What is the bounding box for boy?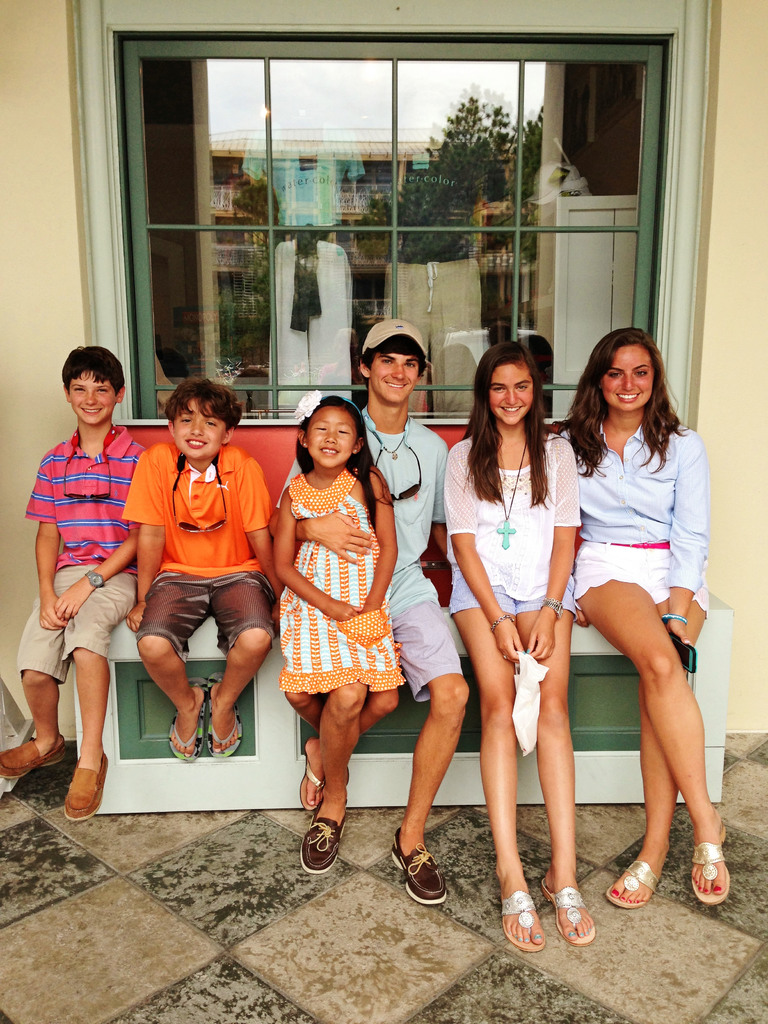
x1=267, y1=319, x2=468, y2=906.
